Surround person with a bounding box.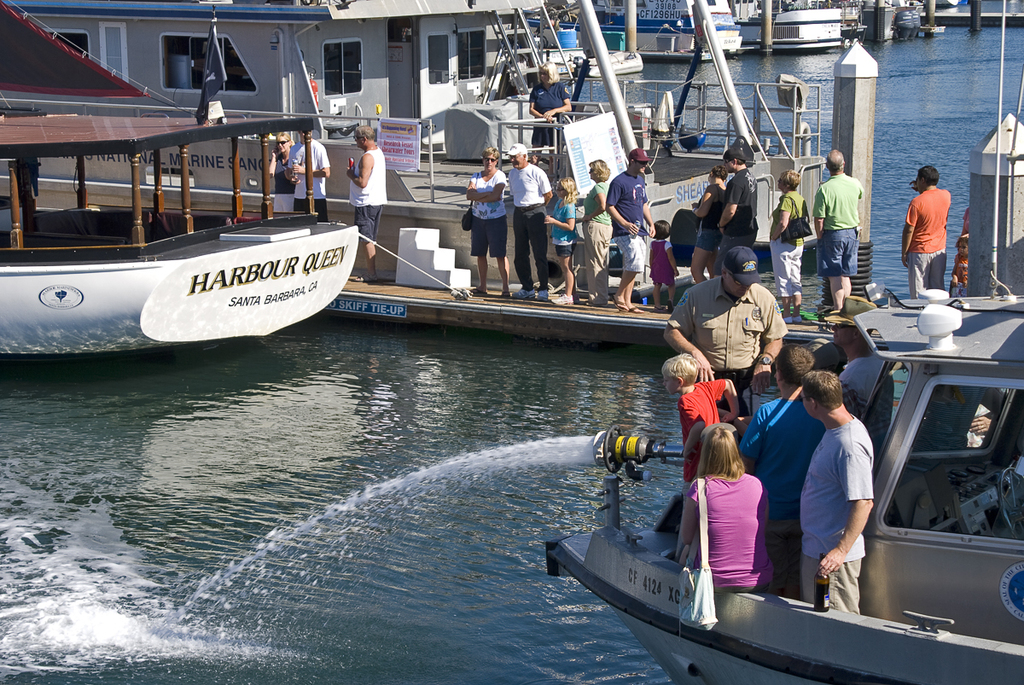
pyautogui.locateOnScreen(814, 146, 864, 318).
